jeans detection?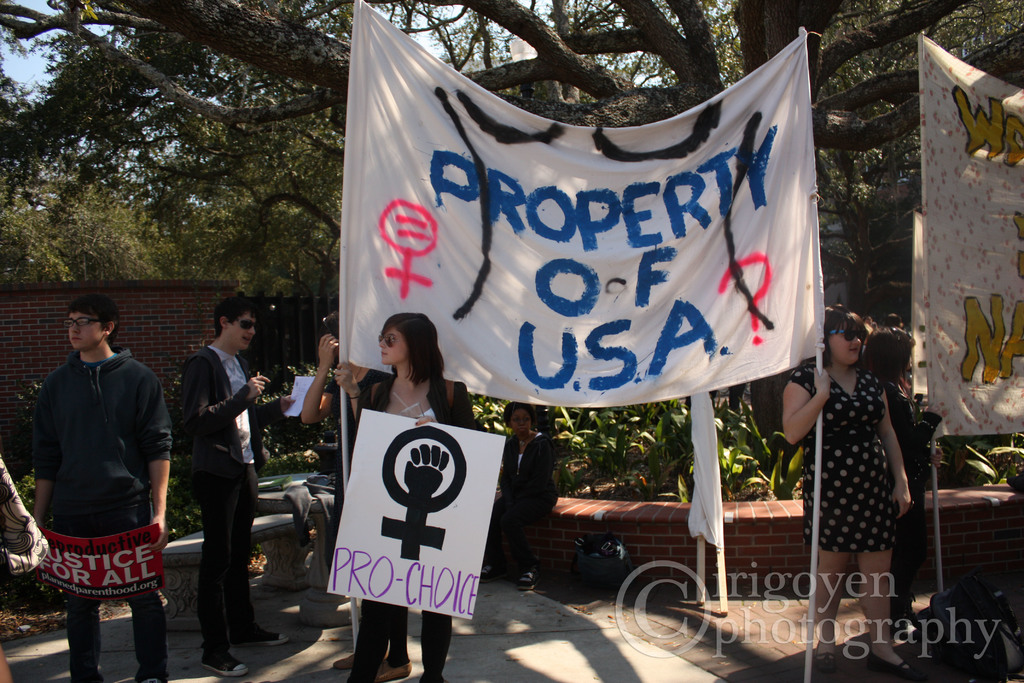
{"left": 43, "top": 501, "right": 164, "bottom": 662}
